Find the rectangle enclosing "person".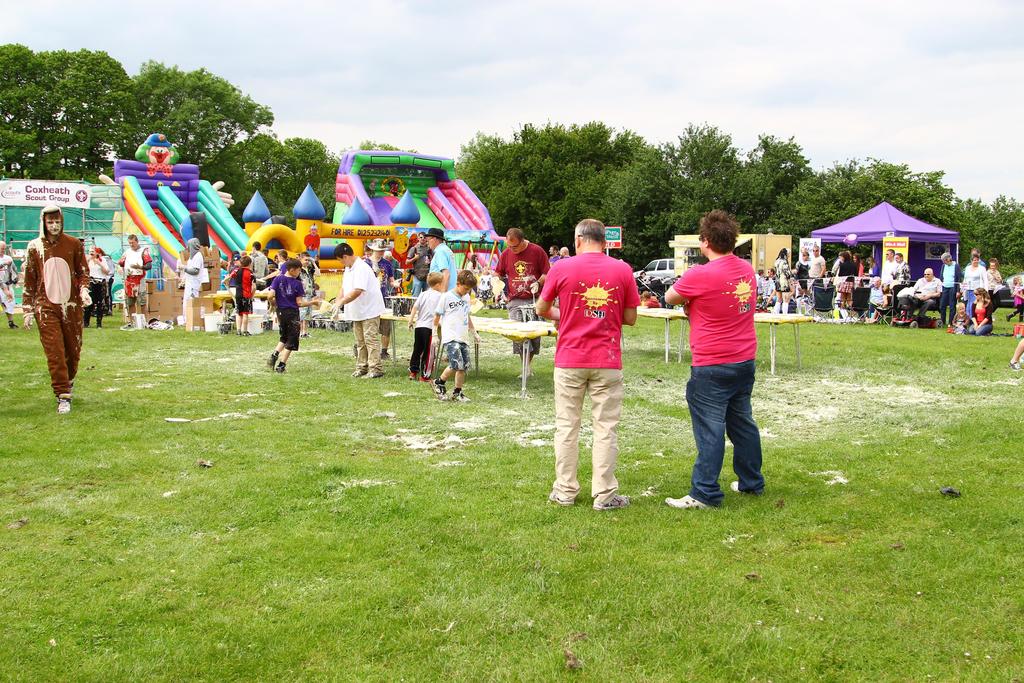
(436,268,483,402).
